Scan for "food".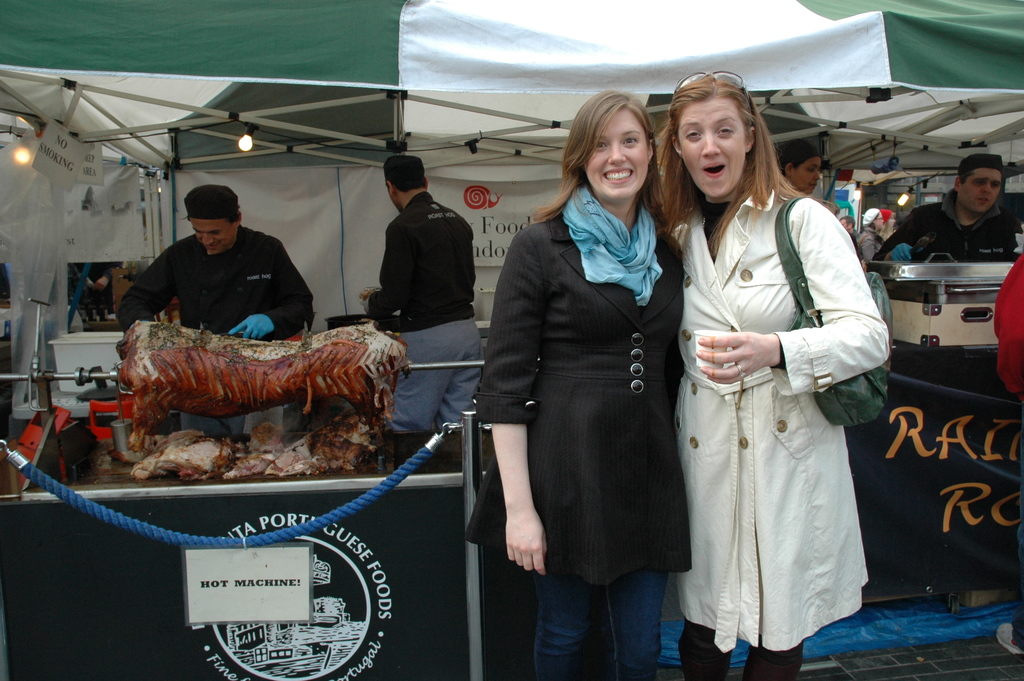
Scan result: box(114, 320, 419, 486).
